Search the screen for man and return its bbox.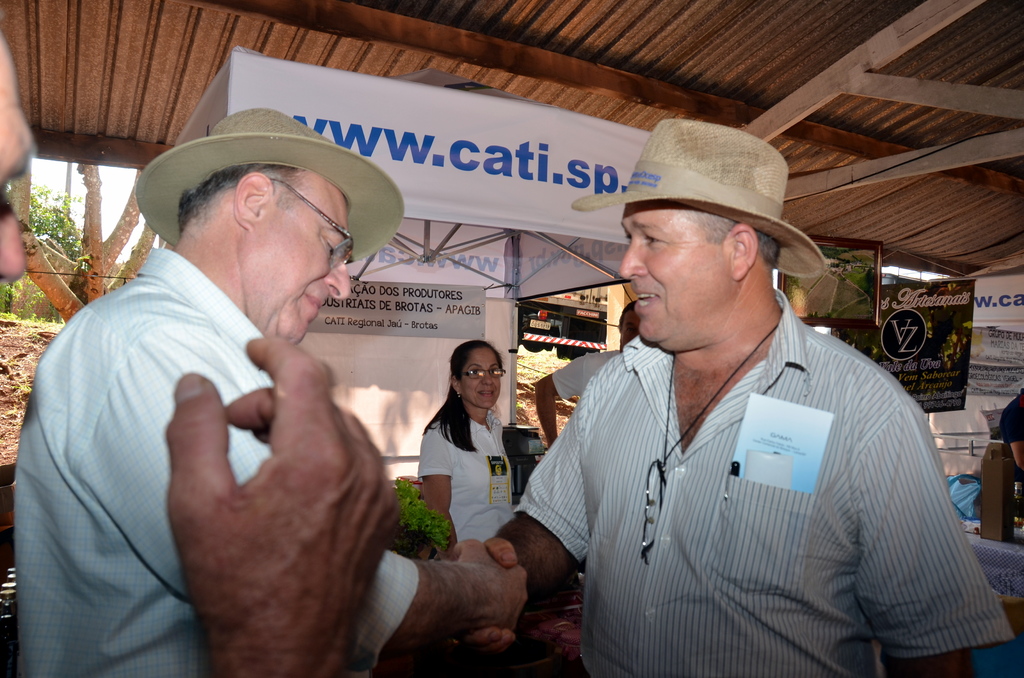
Found: [506, 141, 980, 668].
